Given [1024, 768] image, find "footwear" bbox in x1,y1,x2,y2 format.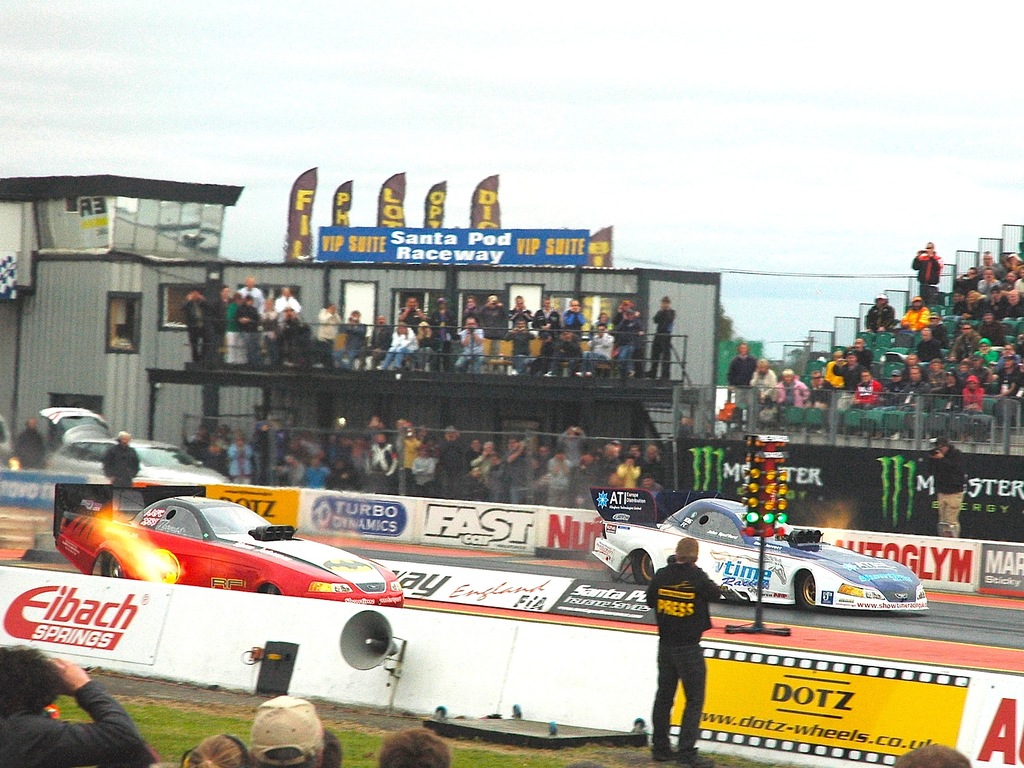
574,372,595,380.
